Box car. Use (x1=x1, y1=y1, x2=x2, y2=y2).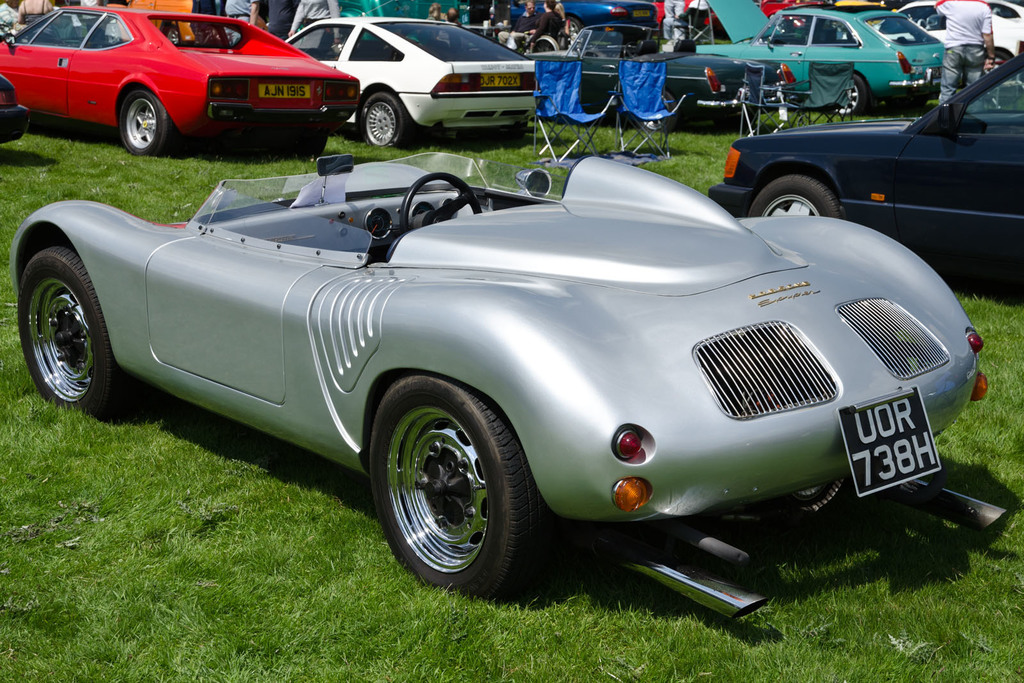
(x1=0, y1=72, x2=32, y2=158).
